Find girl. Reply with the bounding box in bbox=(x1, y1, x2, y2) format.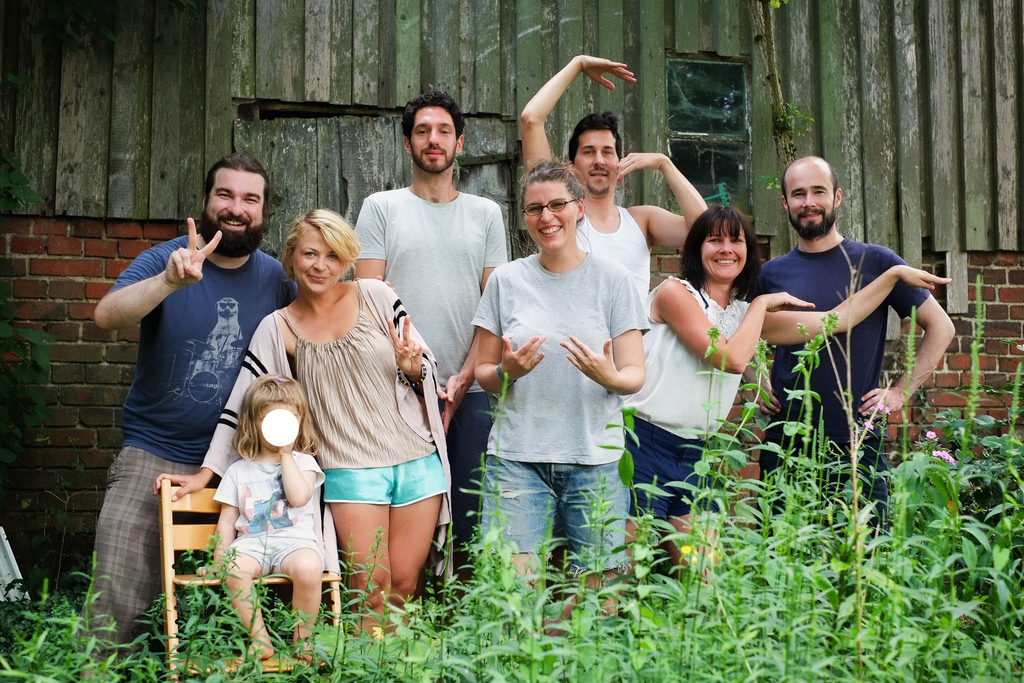
bbox=(173, 209, 435, 632).
